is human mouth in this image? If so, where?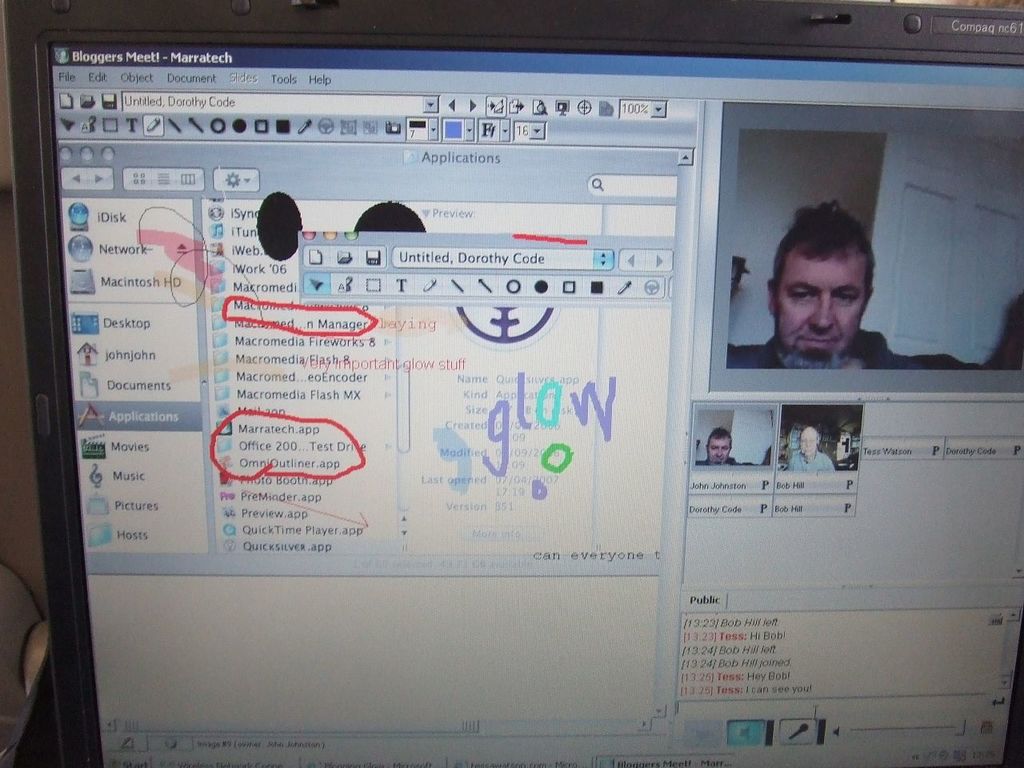
Yes, at locate(798, 330, 840, 346).
